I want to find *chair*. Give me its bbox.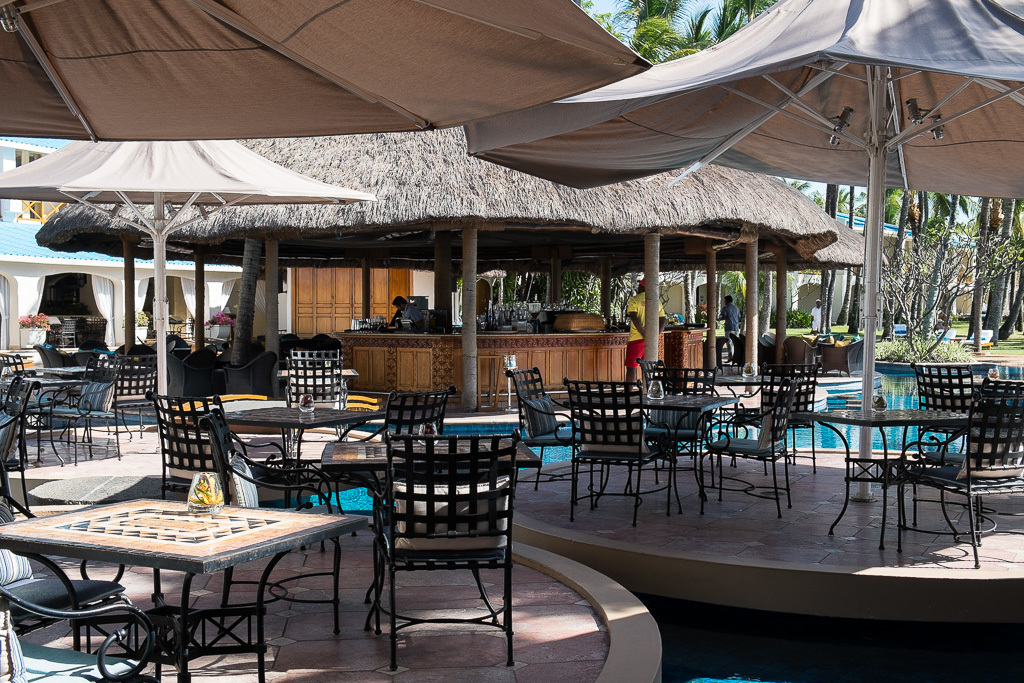
l=695, t=382, r=796, b=515.
